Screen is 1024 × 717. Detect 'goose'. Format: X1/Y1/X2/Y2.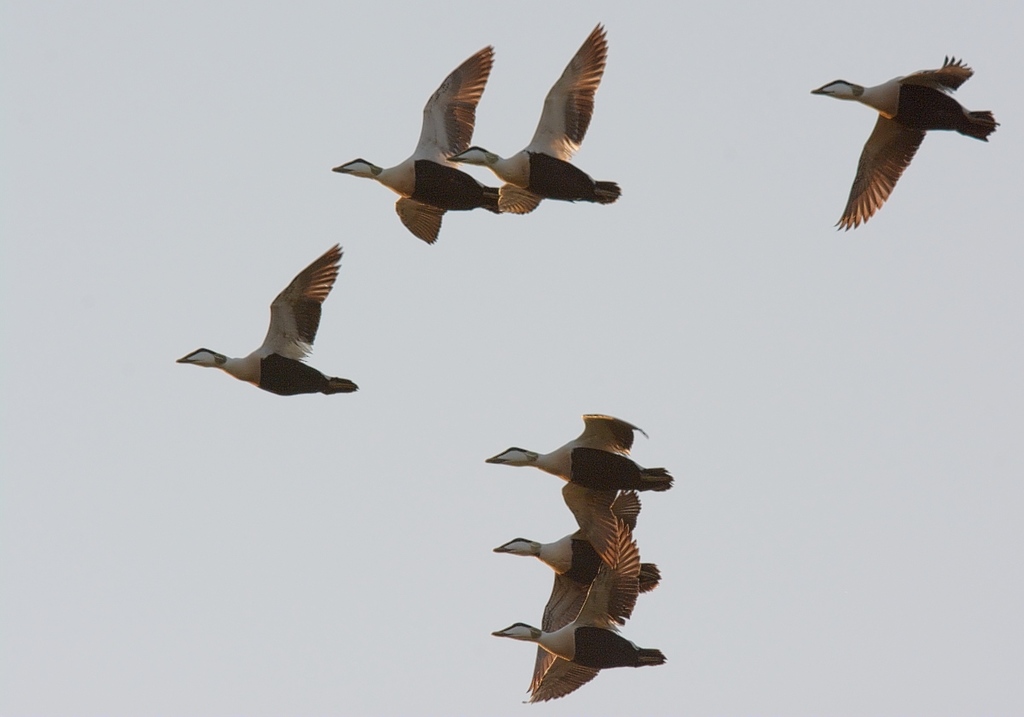
175/242/352/395.
